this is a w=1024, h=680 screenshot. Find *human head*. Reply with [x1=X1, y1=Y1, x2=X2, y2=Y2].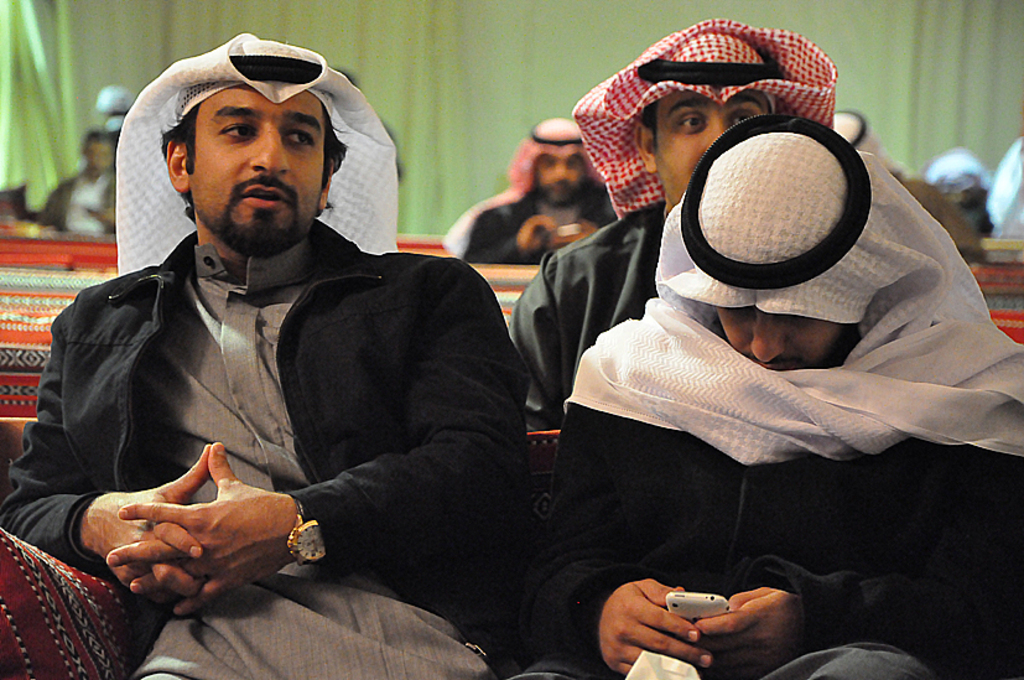
[x1=682, y1=109, x2=911, y2=372].
